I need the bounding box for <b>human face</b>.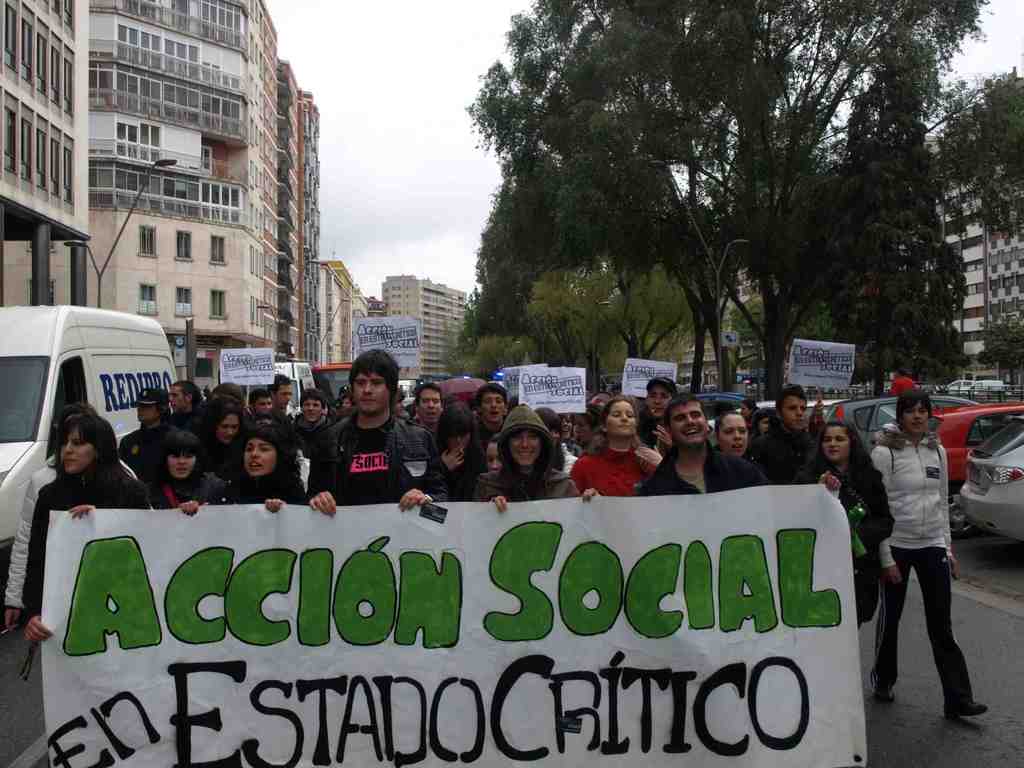
Here it is: detection(607, 404, 638, 440).
